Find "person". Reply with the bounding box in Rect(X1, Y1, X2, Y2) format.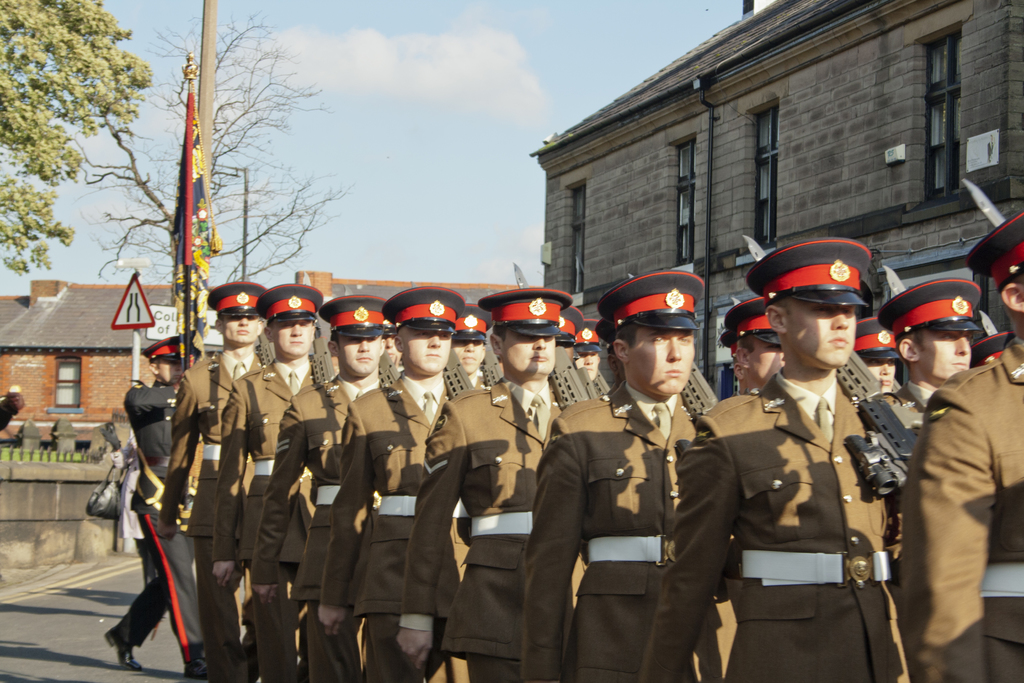
Rect(157, 284, 264, 682).
